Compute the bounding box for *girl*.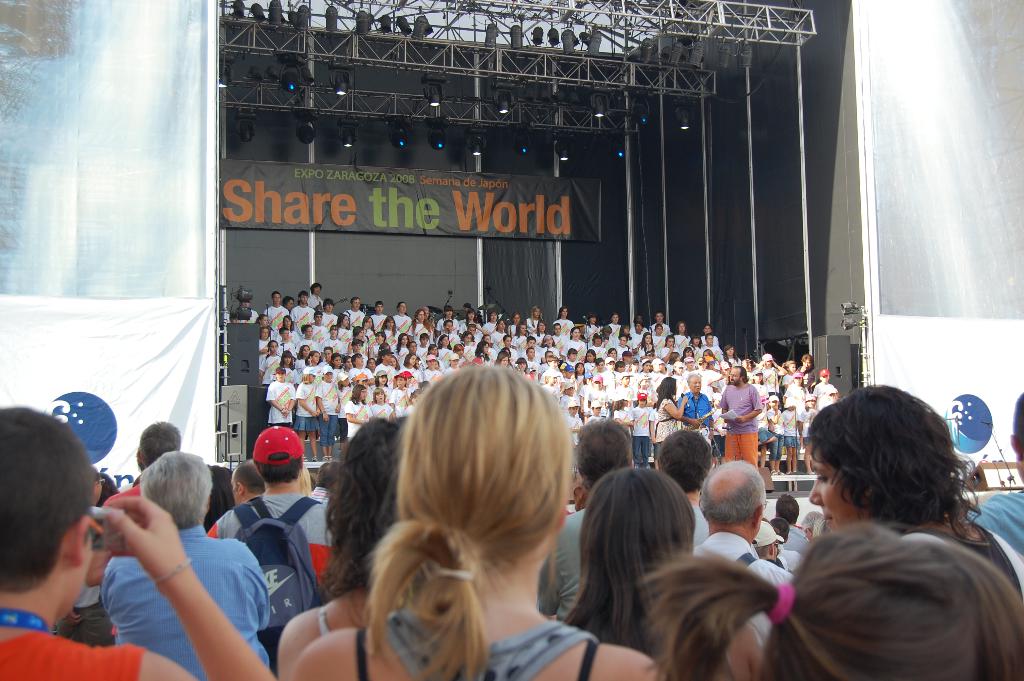
<region>273, 350, 299, 387</region>.
